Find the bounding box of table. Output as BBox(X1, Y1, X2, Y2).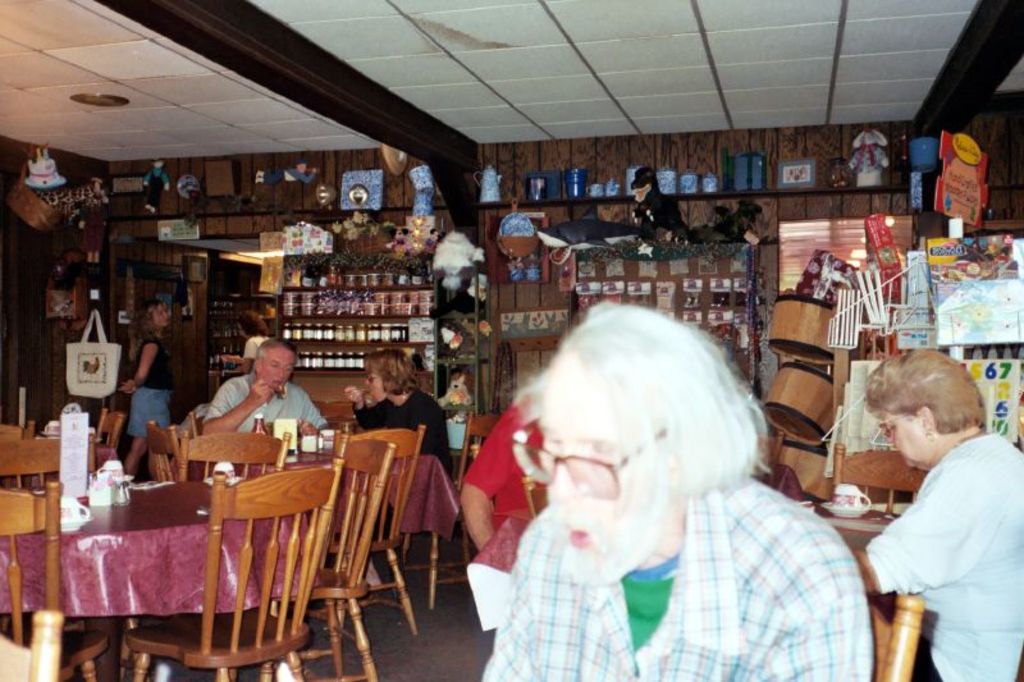
BBox(0, 468, 283, 681).
